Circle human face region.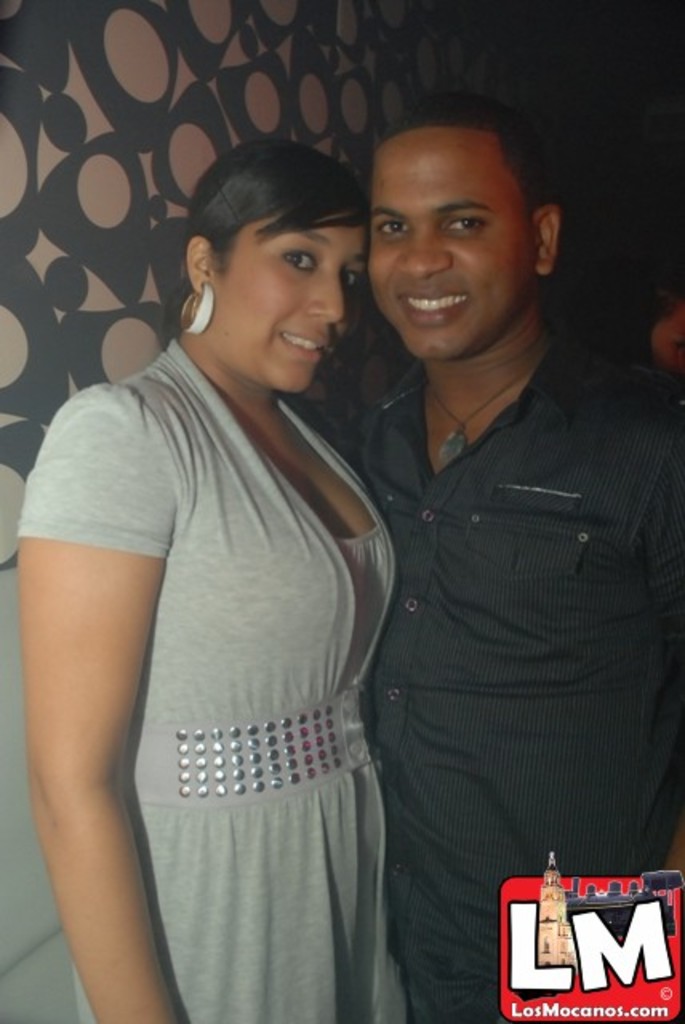
Region: BBox(368, 126, 531, 354).
